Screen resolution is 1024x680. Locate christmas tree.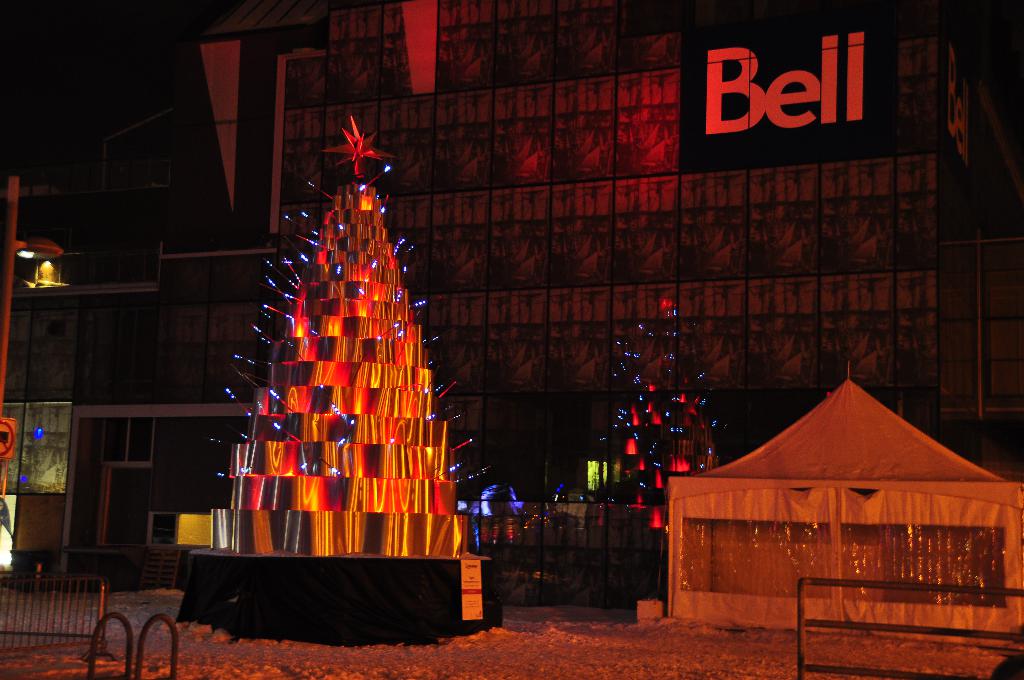
<region>591, 302, 733, 516</region>.
